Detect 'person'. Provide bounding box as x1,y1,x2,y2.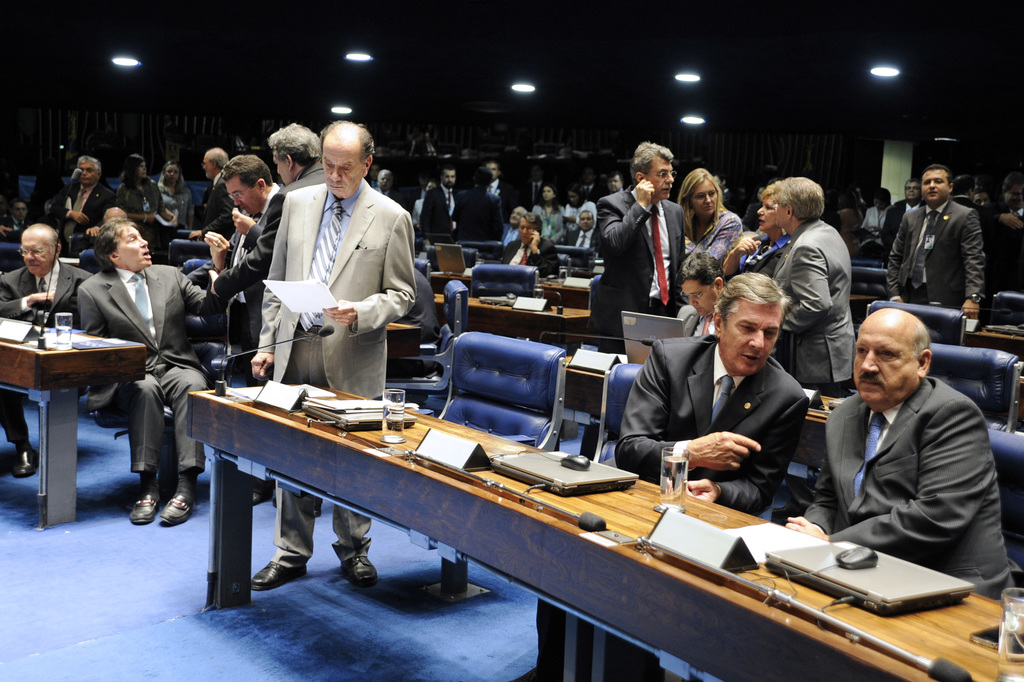
790,302,1017,605.
